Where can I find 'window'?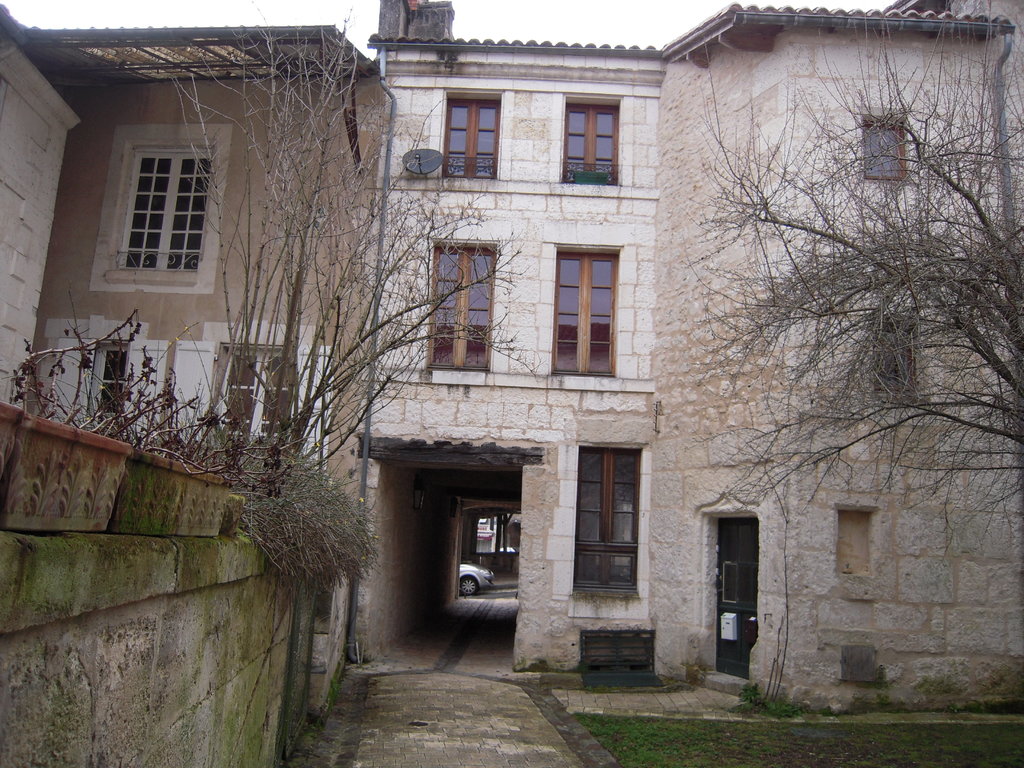
You can find it at 96, 110, 220, 299.
